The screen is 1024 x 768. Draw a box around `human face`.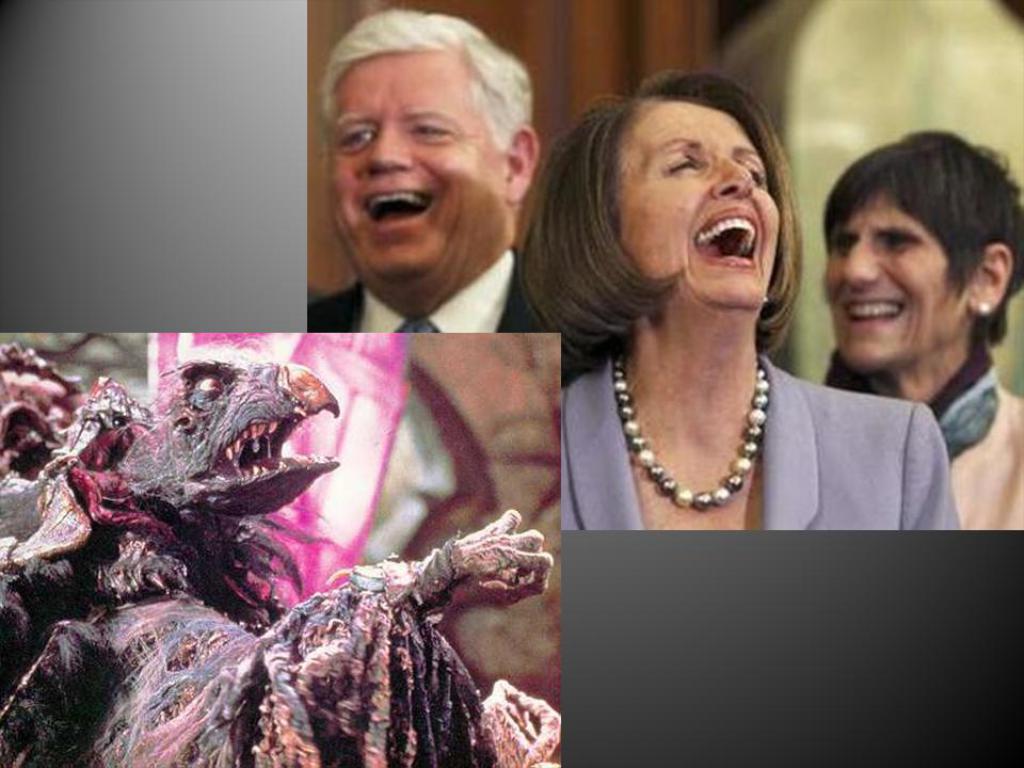
detection(826, 192, 969, 370).
